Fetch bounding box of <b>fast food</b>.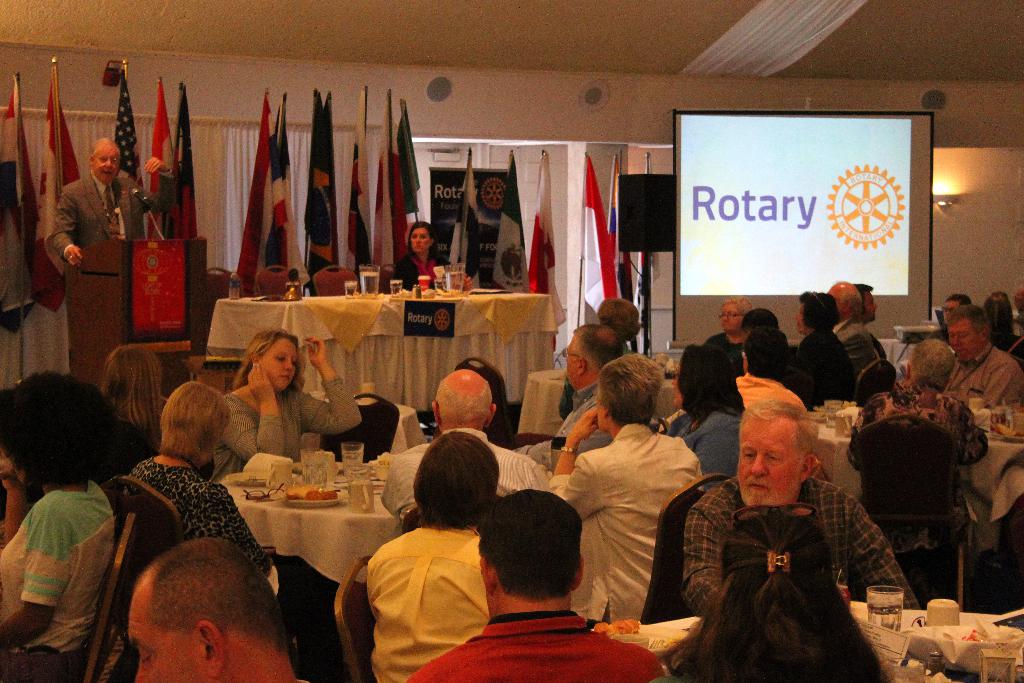
Bbox: 591/618/643/632.
